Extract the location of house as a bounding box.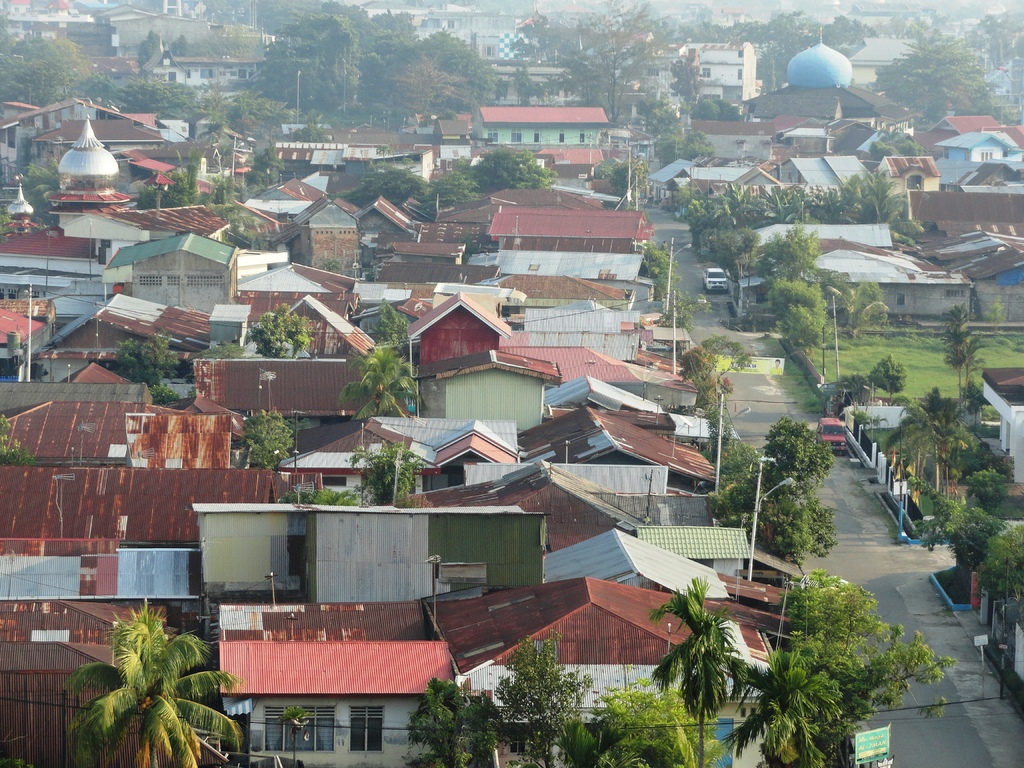
(x1=488, y1=199, x2=662, y2=253).
